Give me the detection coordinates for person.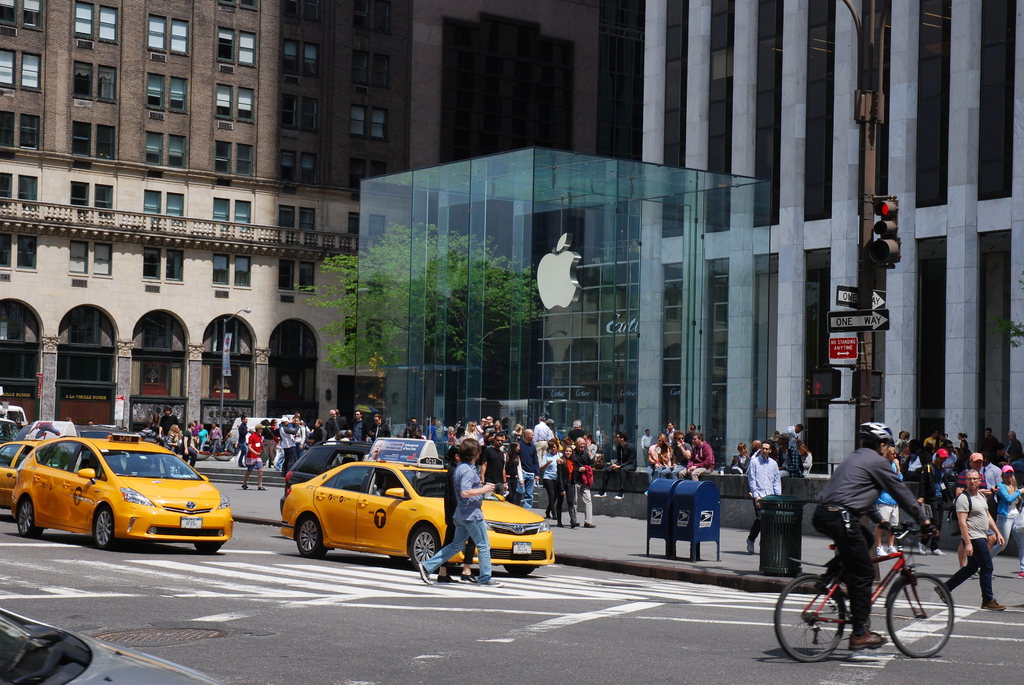
detection(918, 437, 948, 558).
